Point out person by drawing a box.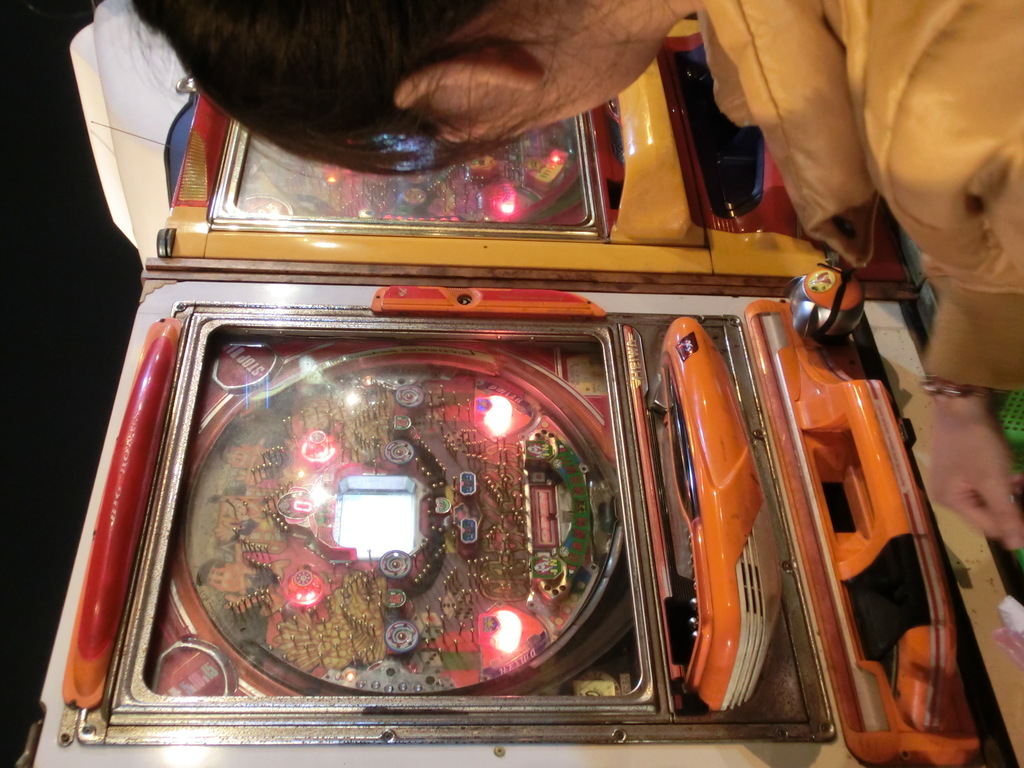
bbox(133, 0, 1023, 548).
